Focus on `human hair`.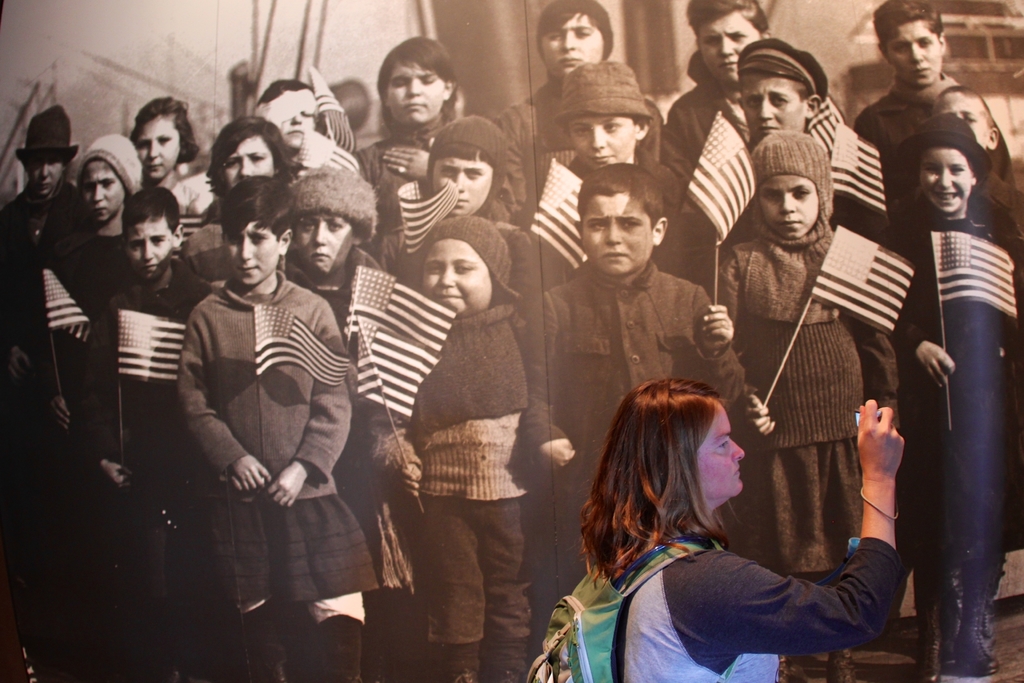
Focused at {"left": 255, "top": 79, "right": 315, "bottom": 104}.
